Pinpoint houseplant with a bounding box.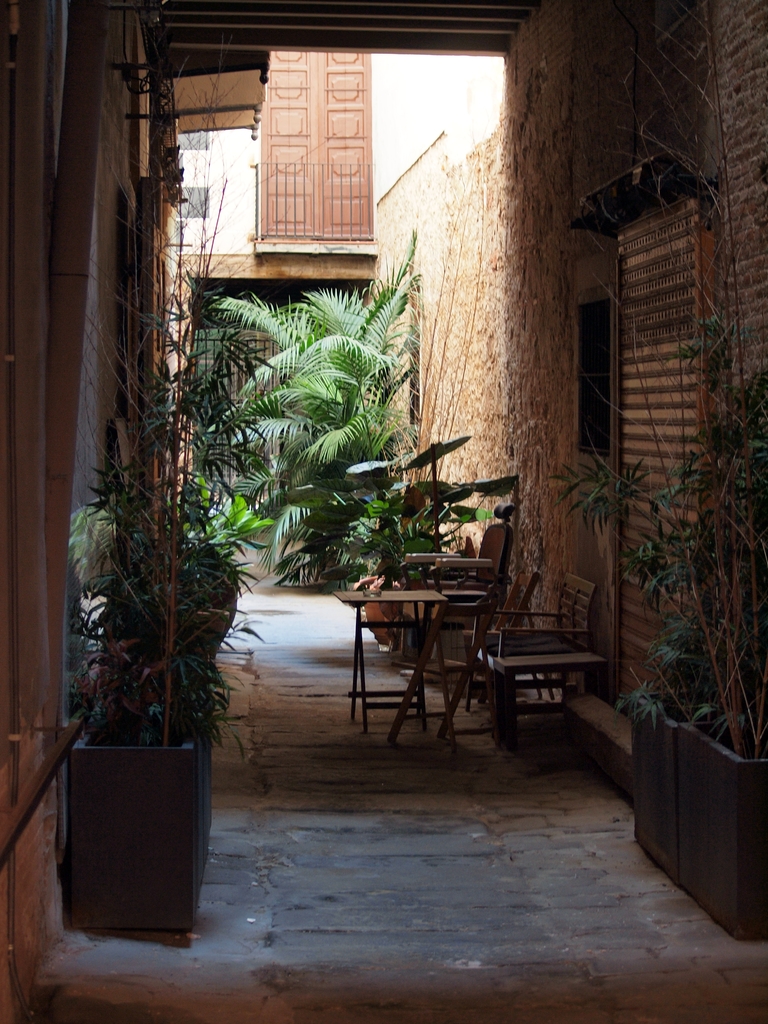
locate(556, 4, 767, 941).
